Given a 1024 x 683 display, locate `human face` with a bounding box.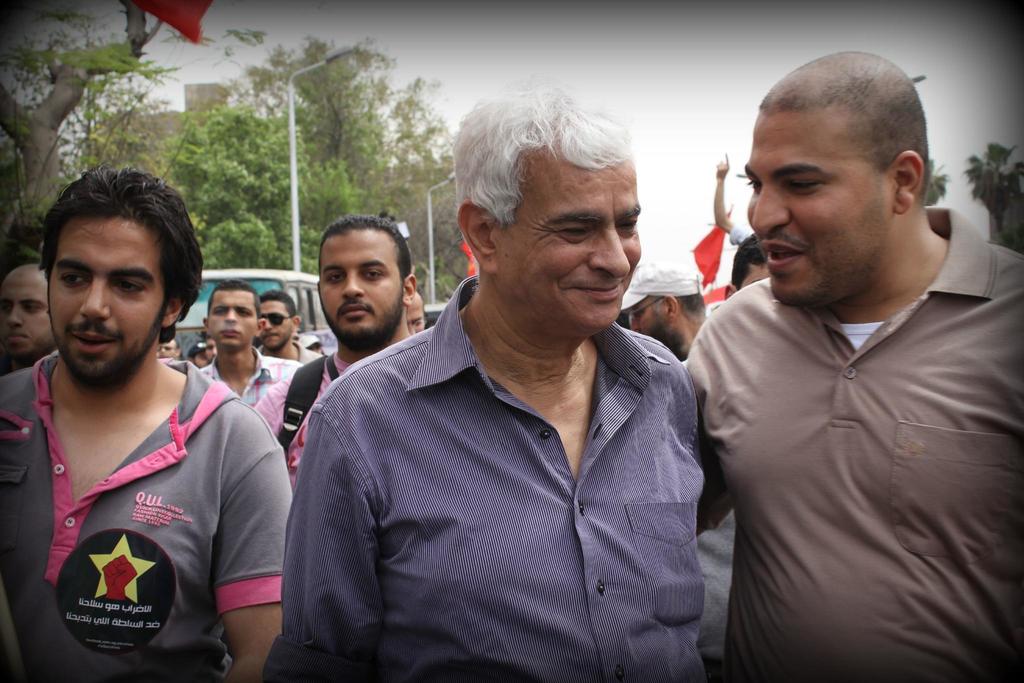
Located: rect(312, 229, 399, 342).
